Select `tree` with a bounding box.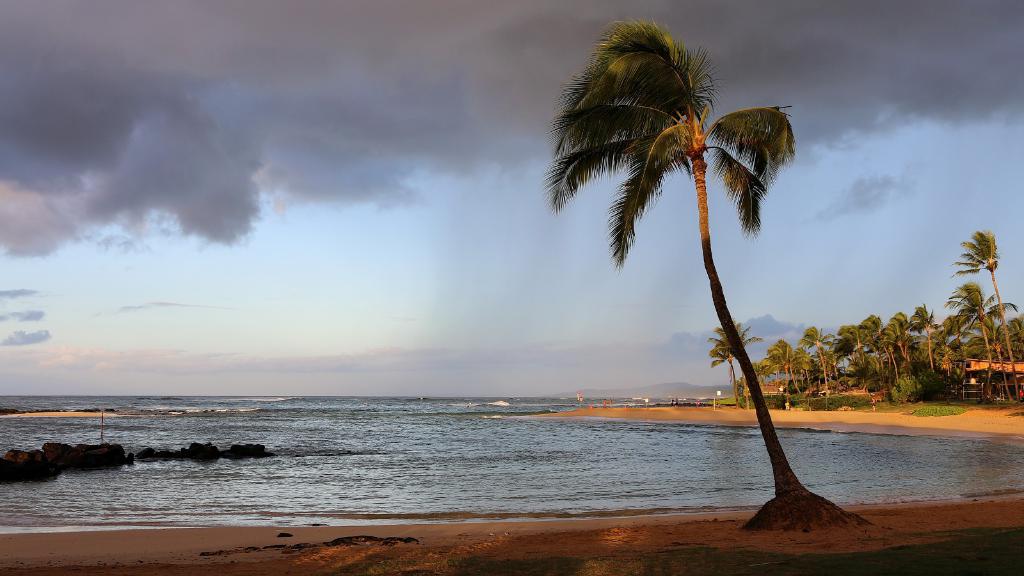
select_region(794, 321, 834, 401).
